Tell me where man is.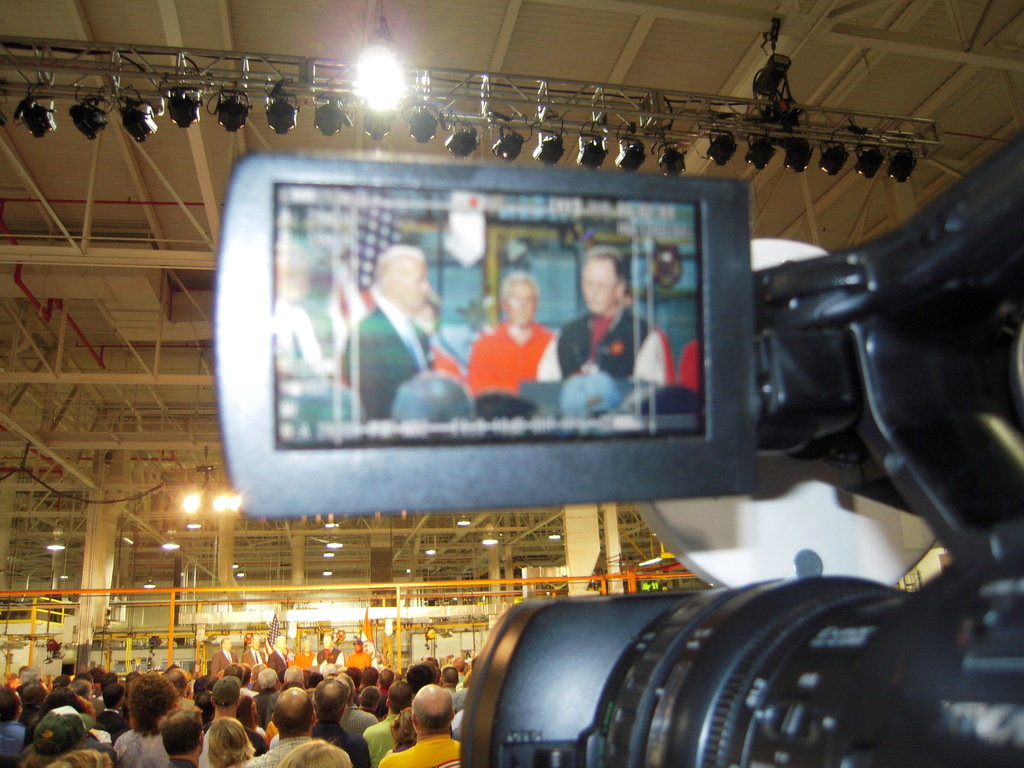
man is at x1=449 y1=657 x2=468 y2=687.
